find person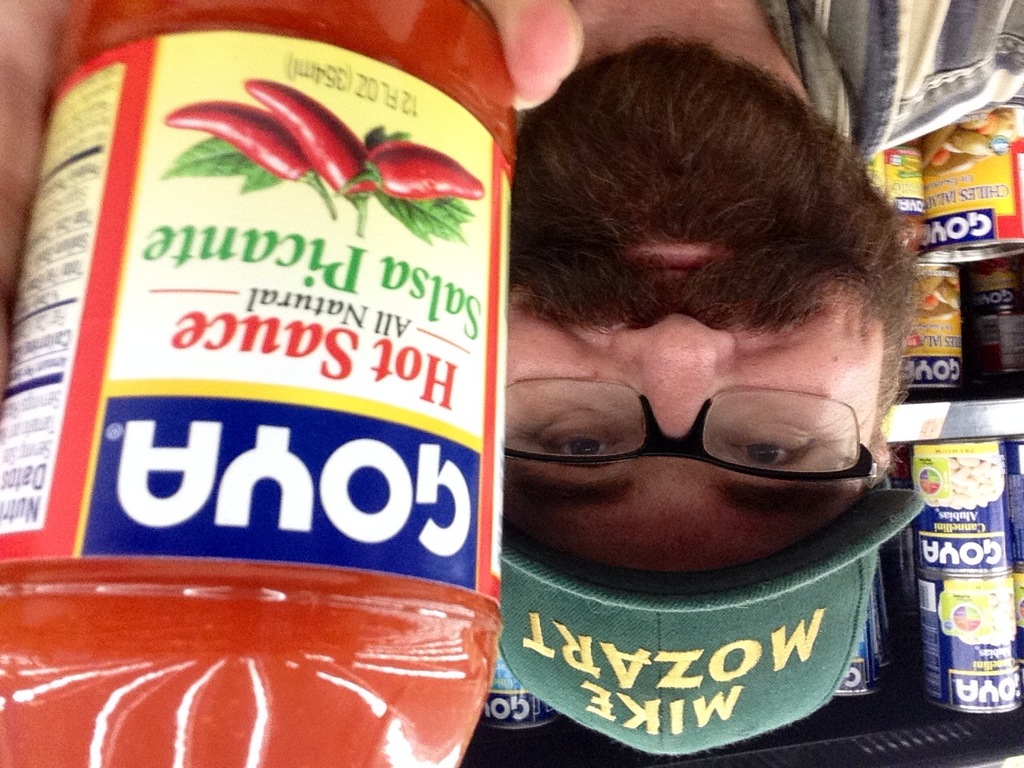
pyautogui.locateOnScreen(0, 0, 1023, 754)
